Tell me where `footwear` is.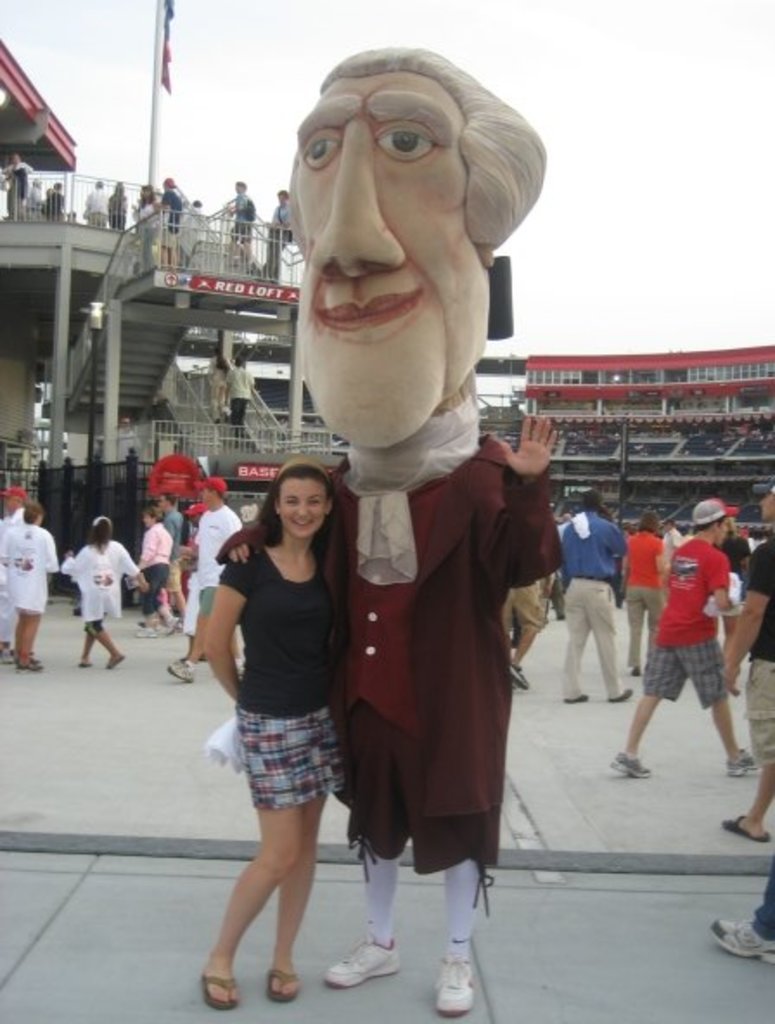
`footwear` is at bbox=[194, 967, 237, 1007].
